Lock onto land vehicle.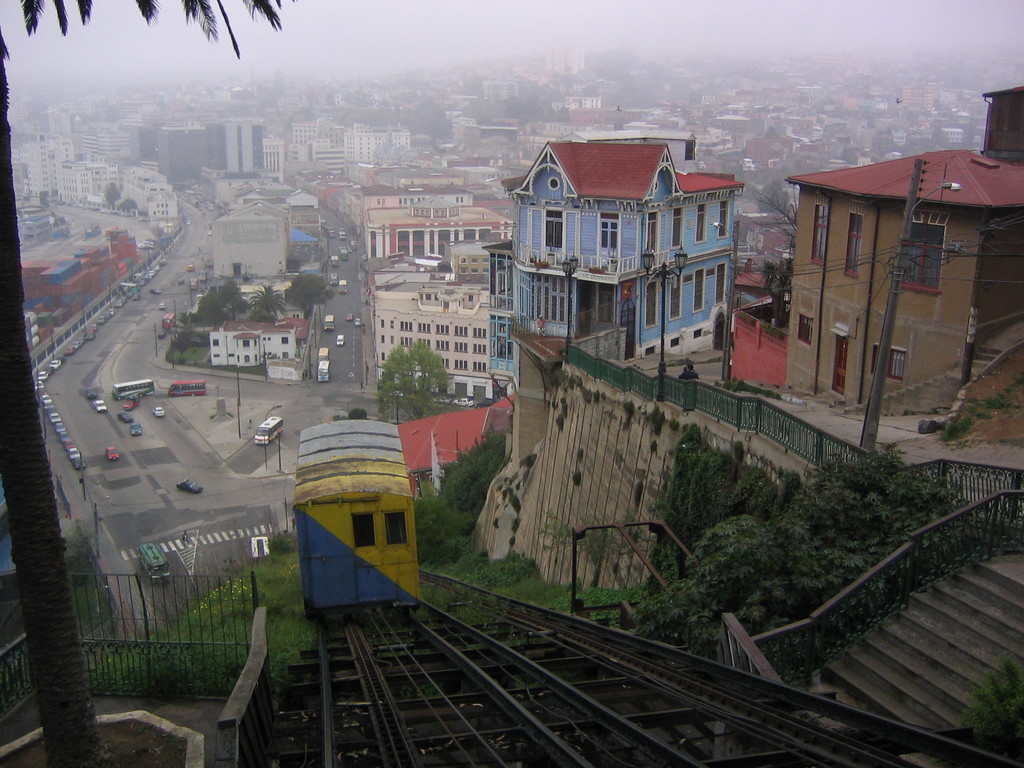
Locked: x1=62 y1=434 x2=67 y2=436.
